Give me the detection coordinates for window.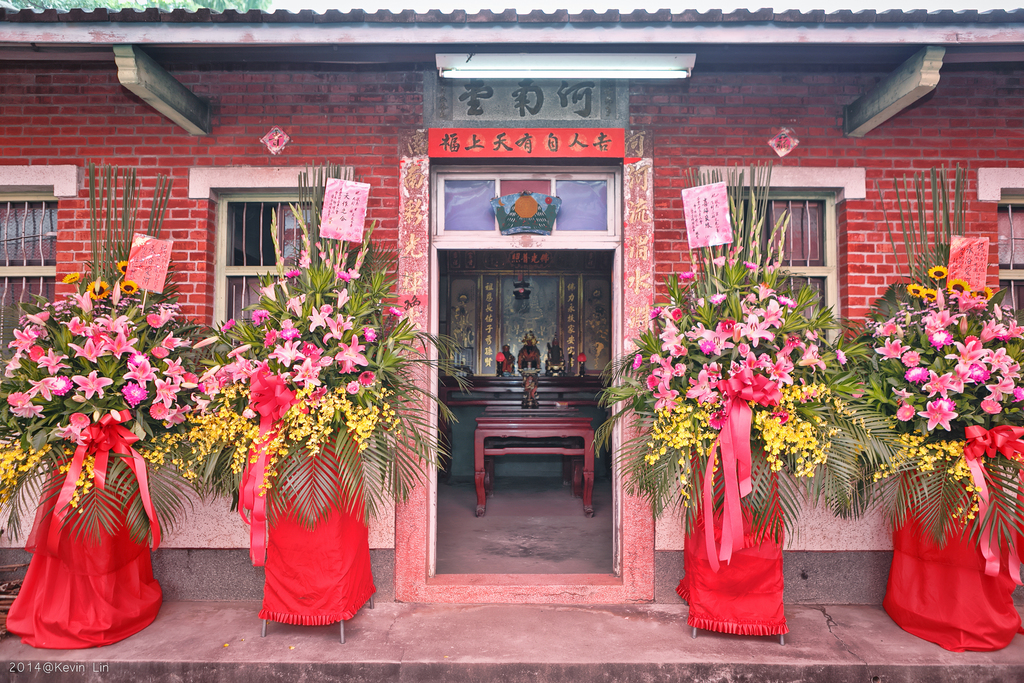
<bbox>717, 192, 845, 357</bbox>.
